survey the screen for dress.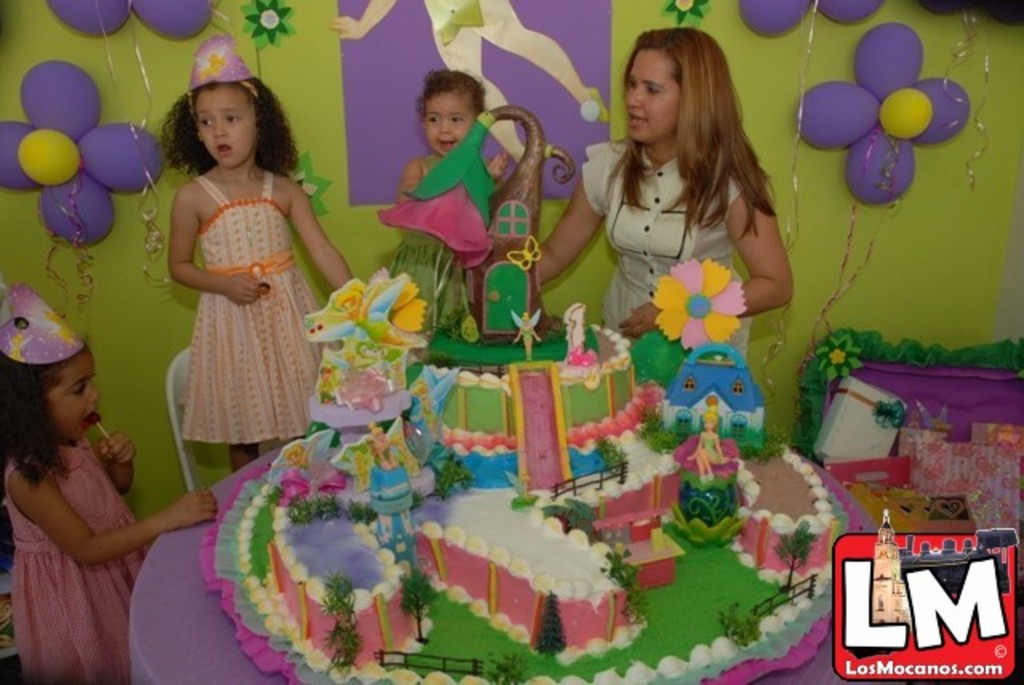
Survey found: box(3, 434, 152, 683).
